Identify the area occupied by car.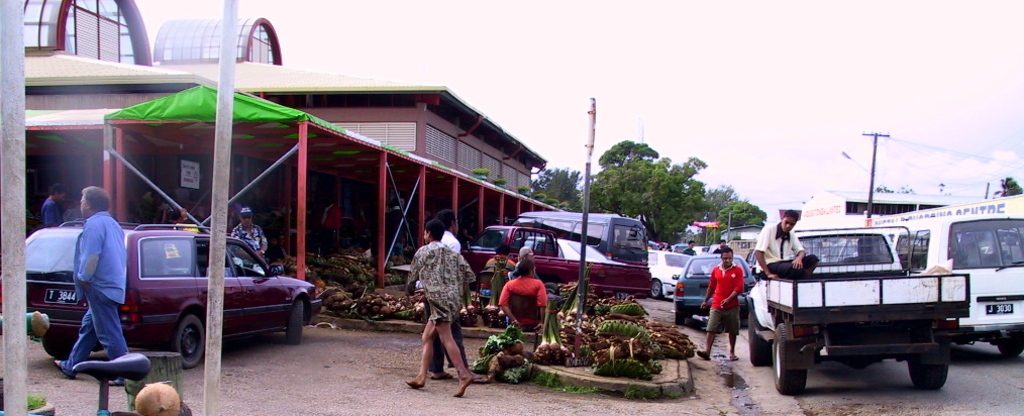
Area: (x1=516, y1=238, x2=627, y2=264).
